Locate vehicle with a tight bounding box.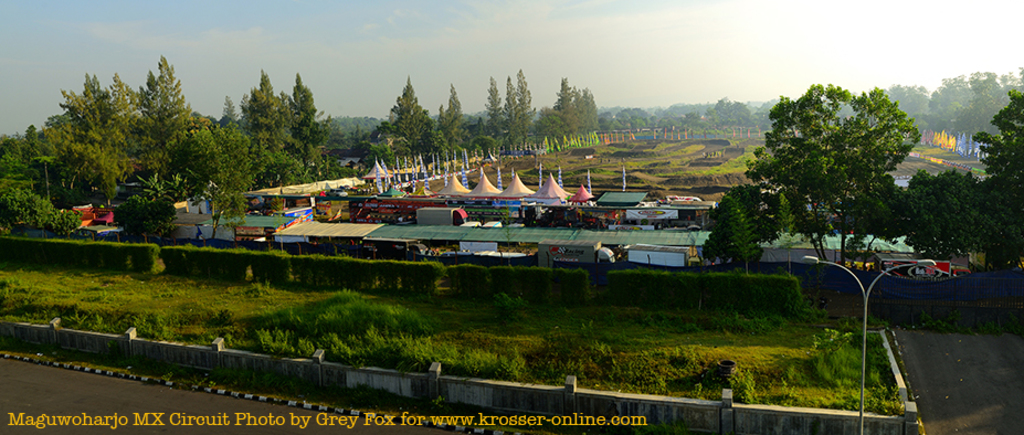
884, 254, 973, 283.
